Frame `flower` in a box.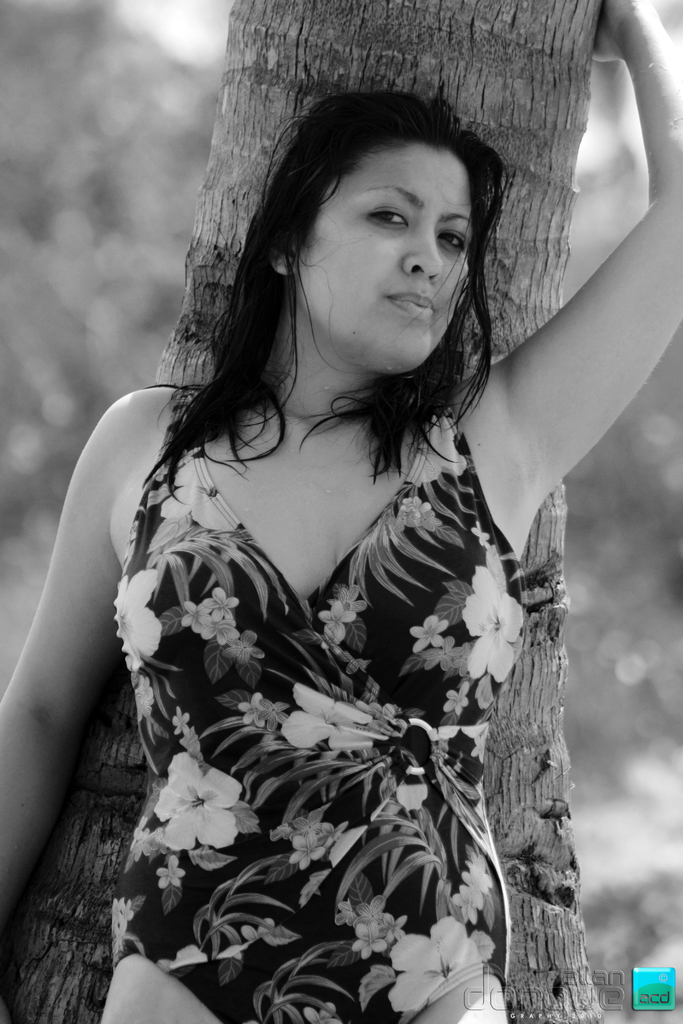
left=456, top=564, right=523, bottom=674.
